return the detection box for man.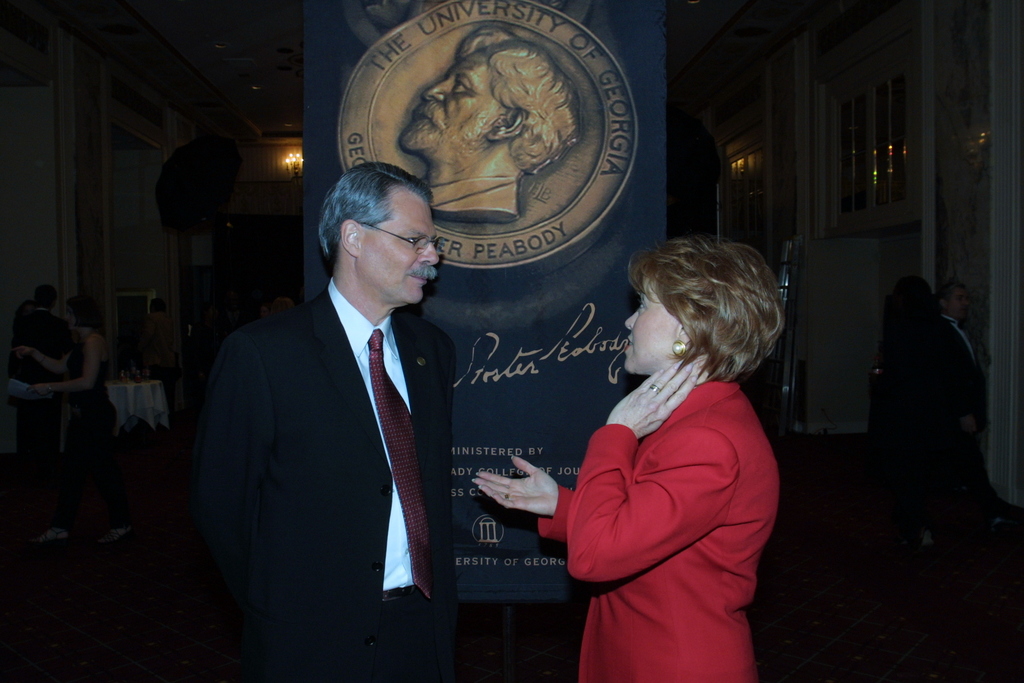
<box>142,295,176,411</box>.
